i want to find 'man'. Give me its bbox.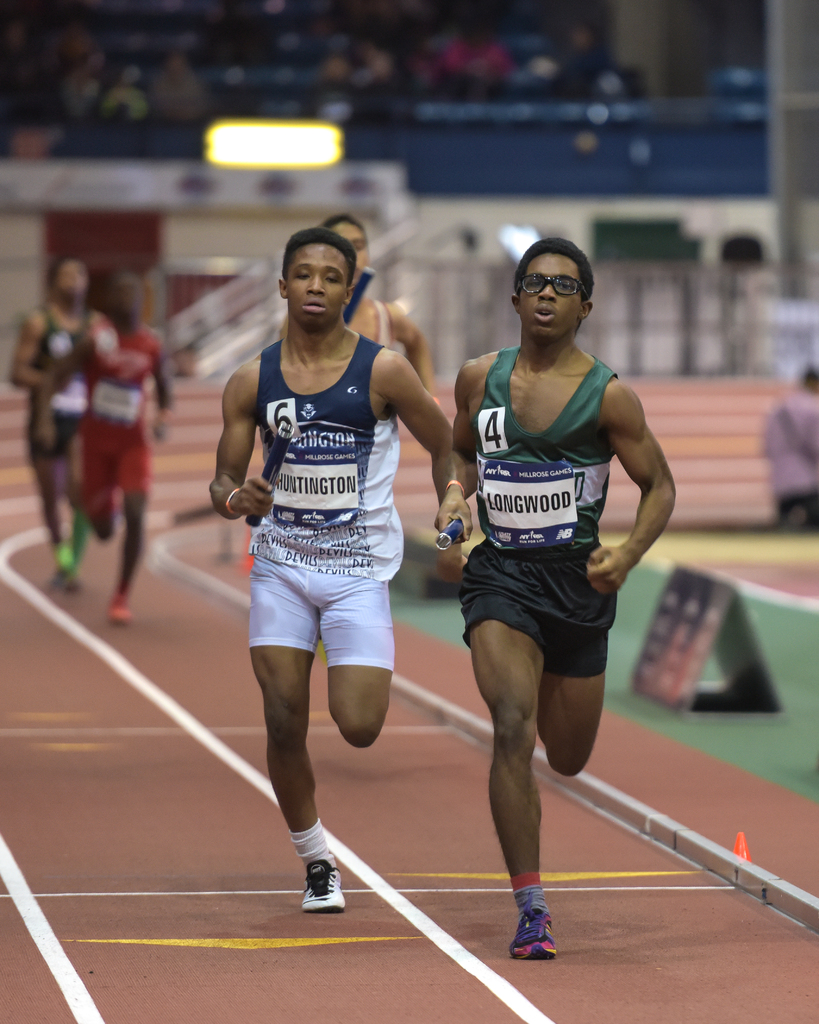
(265, 207, 435, 399).
